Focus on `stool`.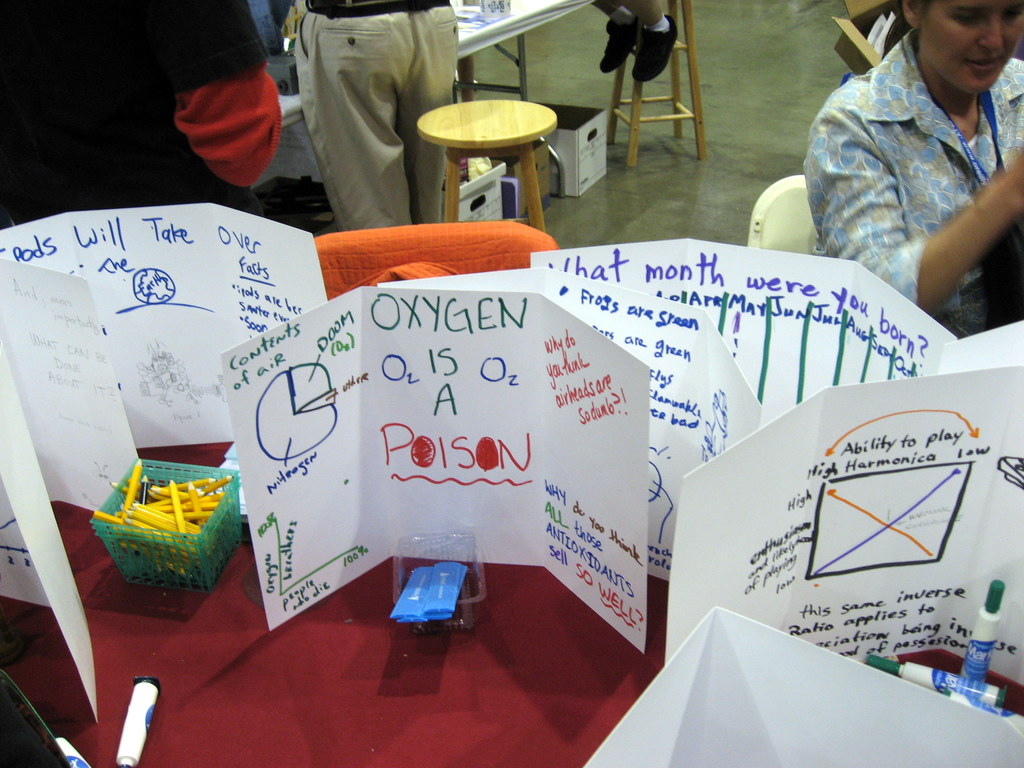
Focused at rect(408, 98, 554, 236).
